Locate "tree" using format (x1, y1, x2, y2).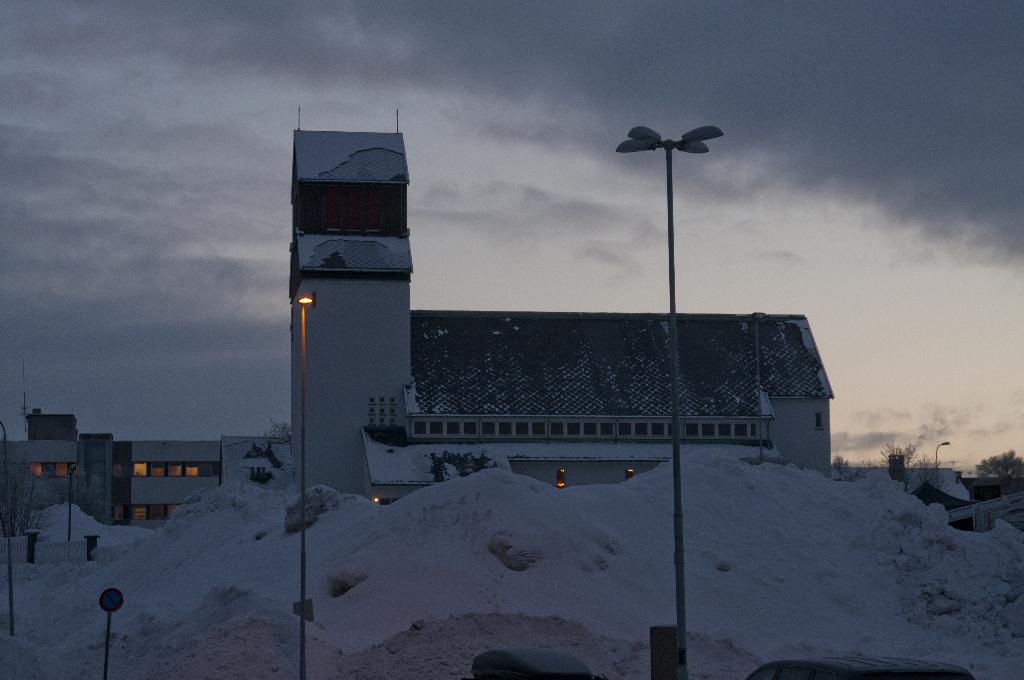
(978, 449, 1023, 474).
